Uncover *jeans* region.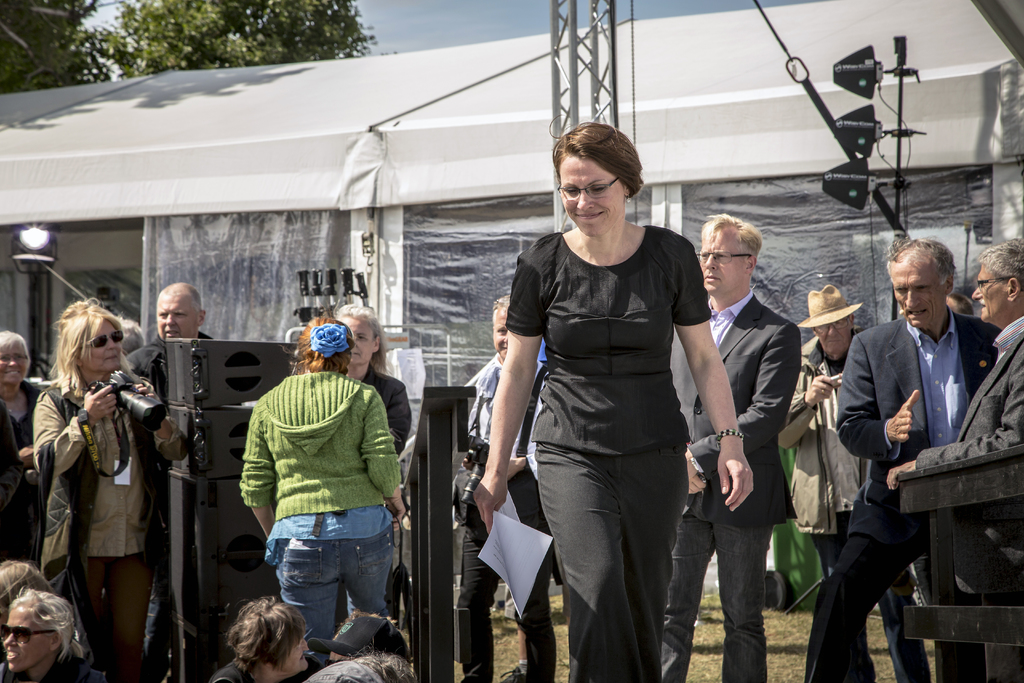
Uncovered: select_region(460, 490, 564, 682).
